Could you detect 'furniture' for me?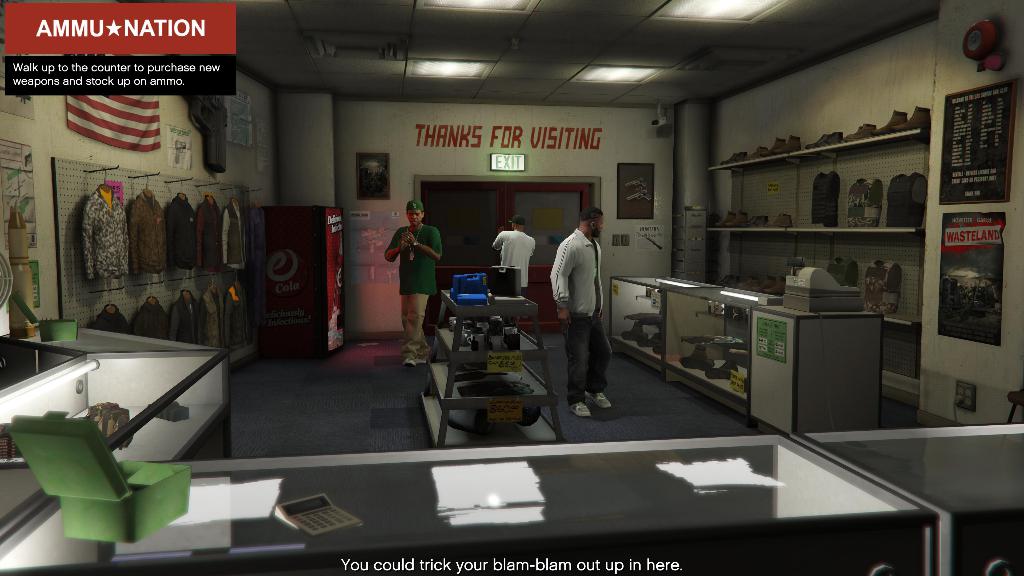
Detection result: 609/271/884/434.
